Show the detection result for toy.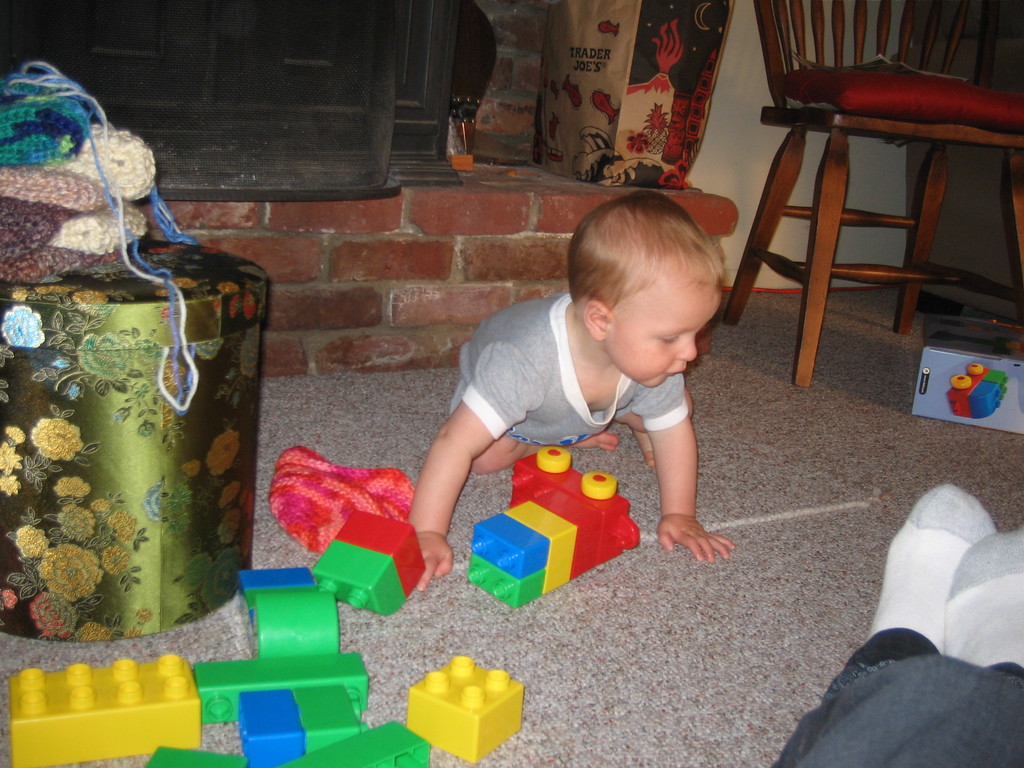
192/650/367/725.
